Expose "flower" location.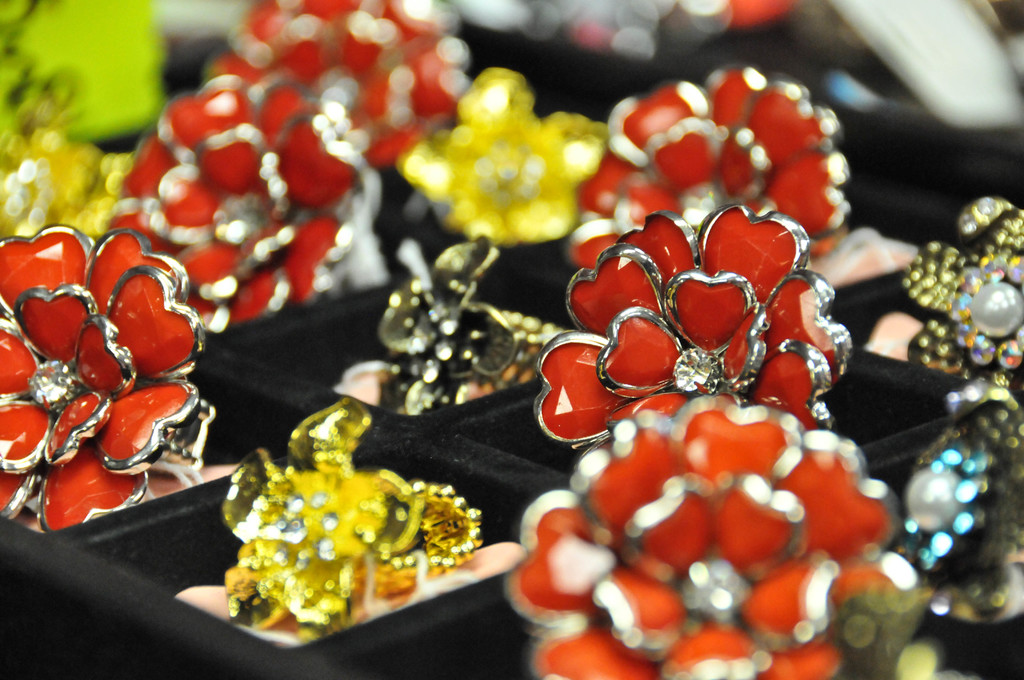
Exposed at <region>546, 182, 868, 425</region>.
